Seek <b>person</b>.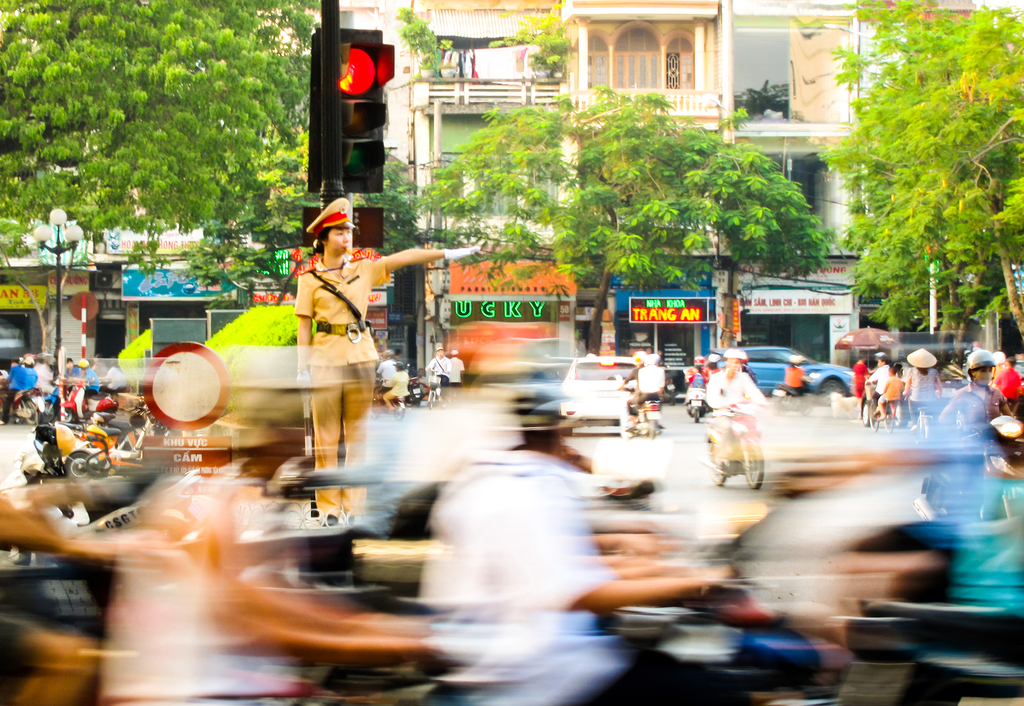
291, 193, 479, 520.
